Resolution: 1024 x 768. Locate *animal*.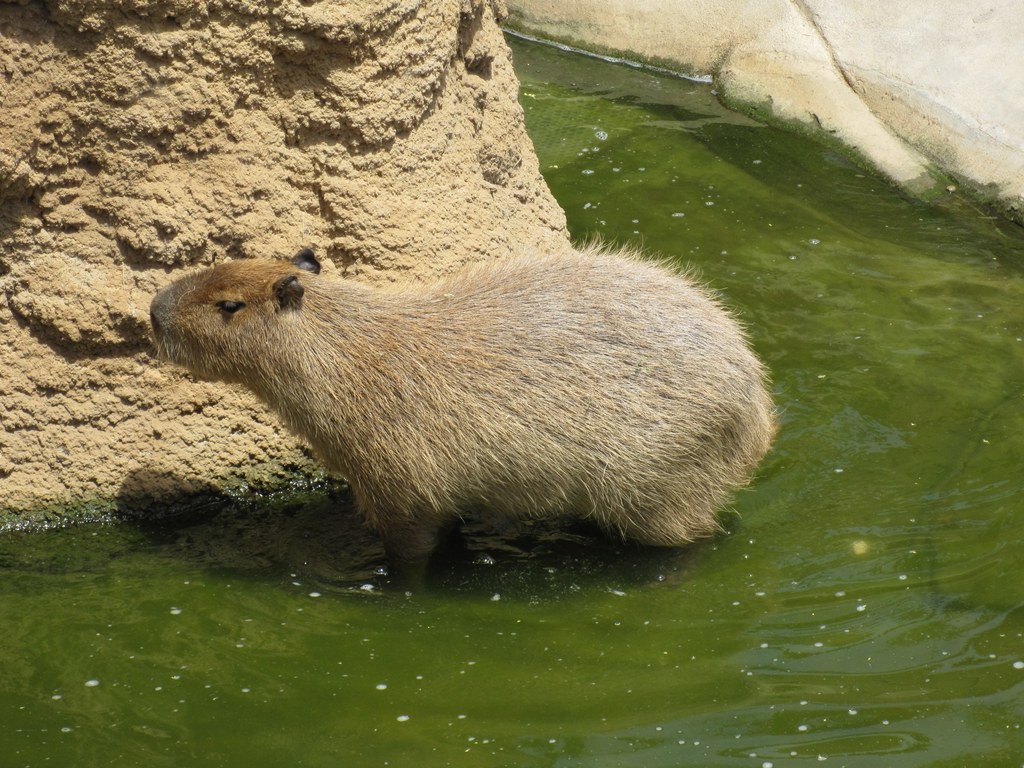
(147, 223, 784, 563).
